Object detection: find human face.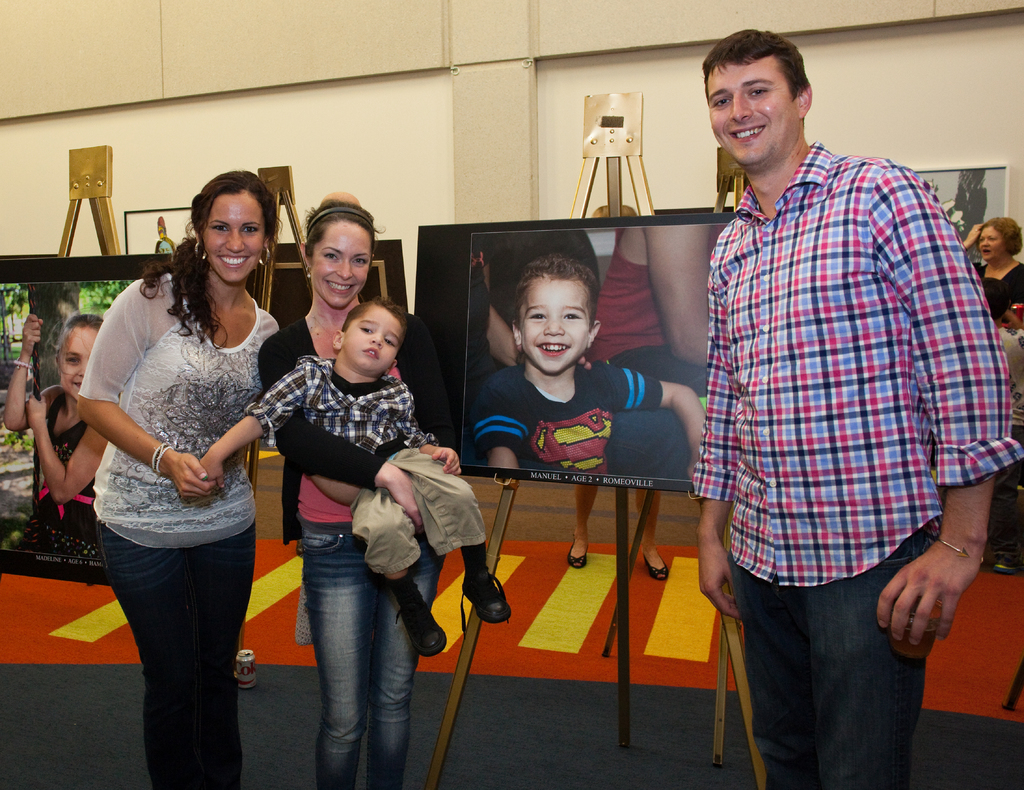
bbox(711, 69, 793, 166).
